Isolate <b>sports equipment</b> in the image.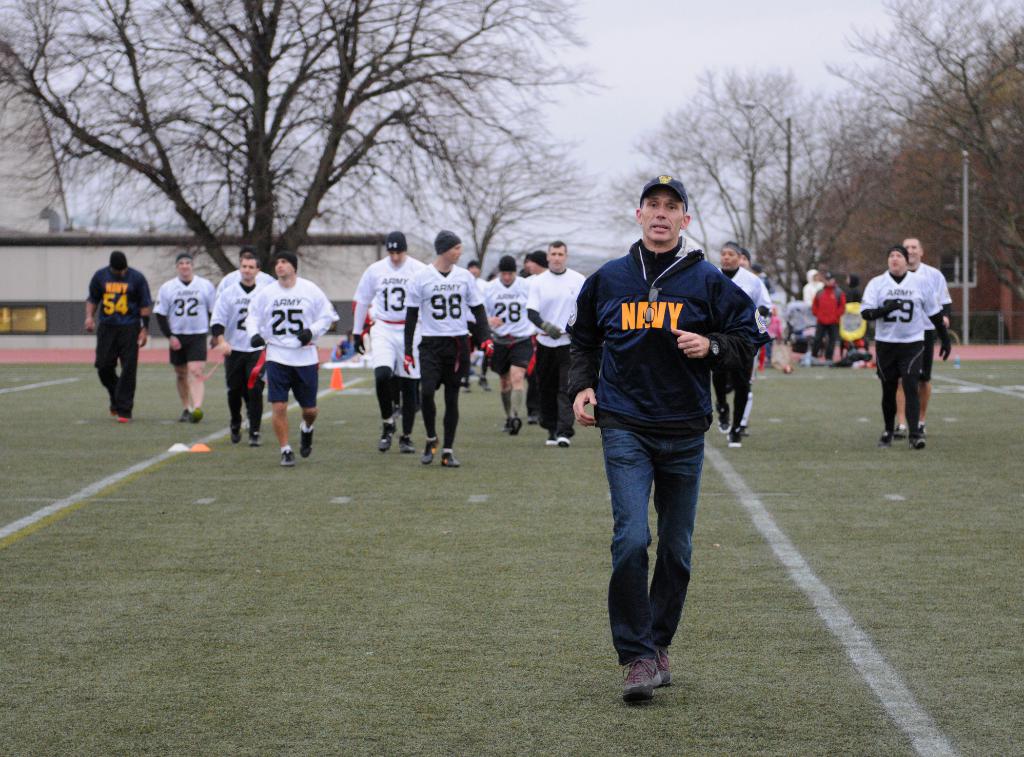
Isolated region: [506, 411, 525, 441].
